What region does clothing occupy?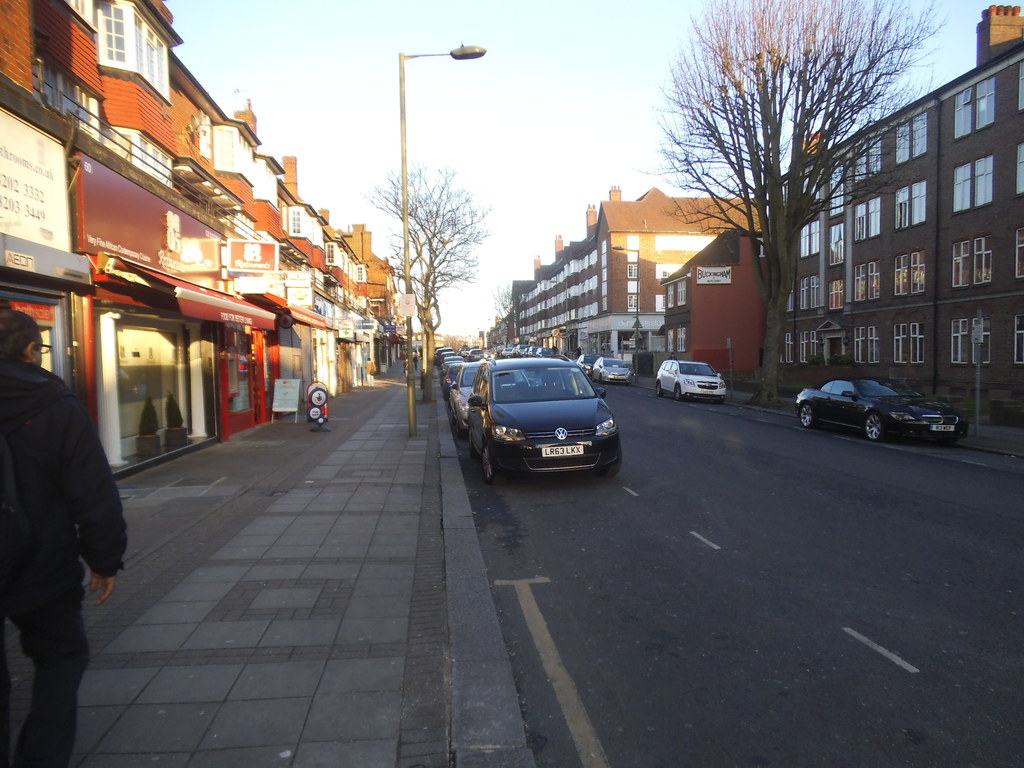
bbox=(412, 357, 417, 369).
